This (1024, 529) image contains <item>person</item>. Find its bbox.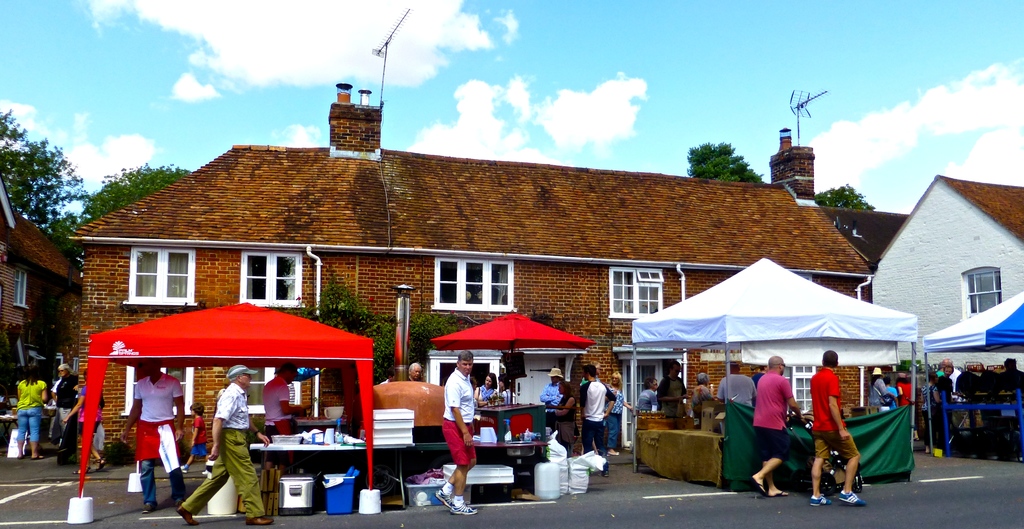
532,364,560,406.
